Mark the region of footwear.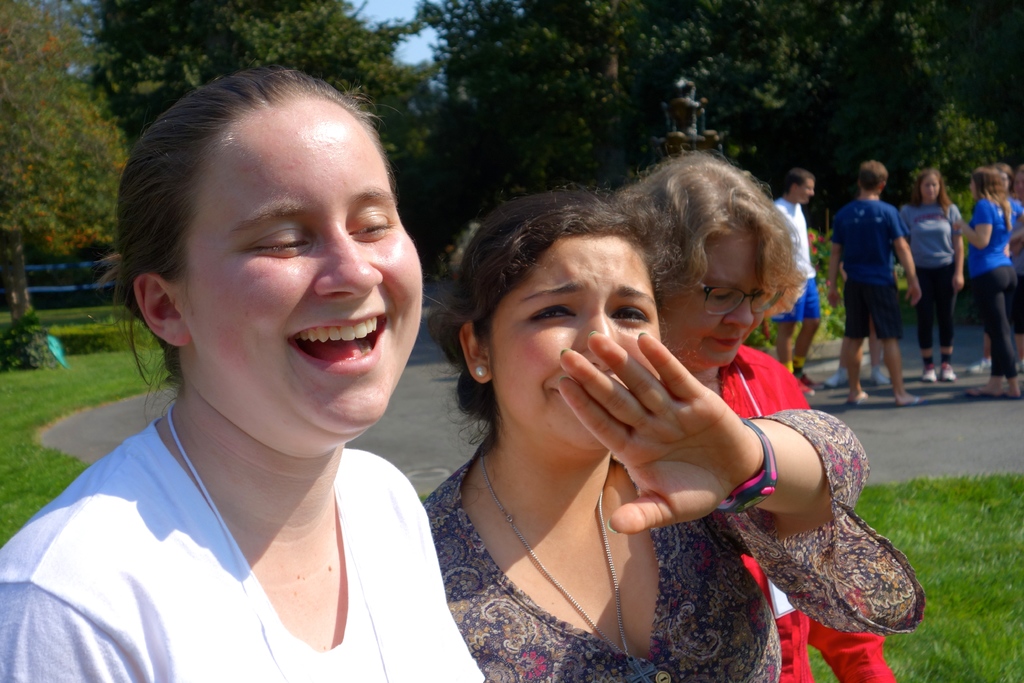
Region: {"x1": 919, "y1": 355, "x2": 938, "y2": 379}.
